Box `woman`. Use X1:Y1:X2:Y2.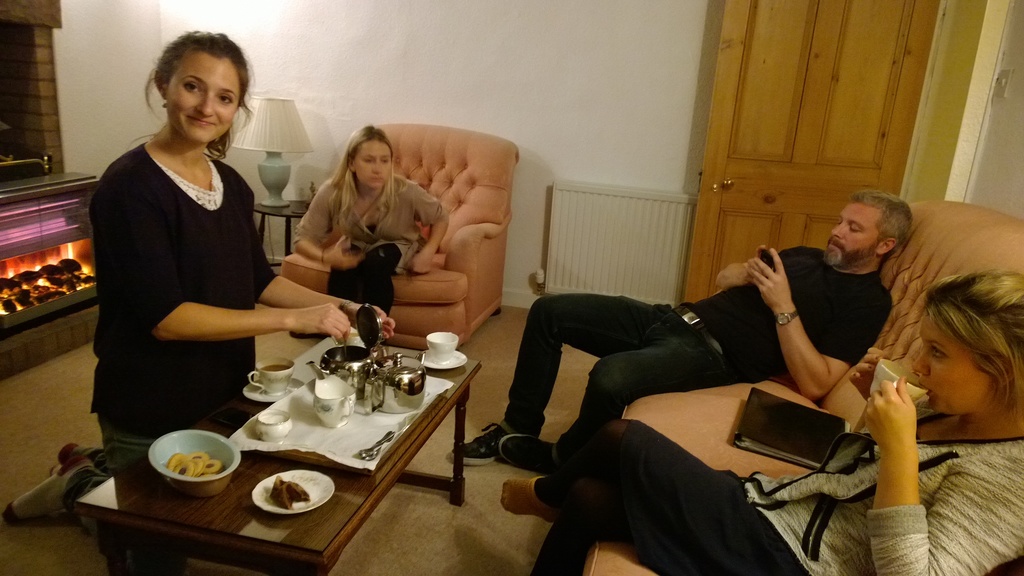
90:31:294:449.
